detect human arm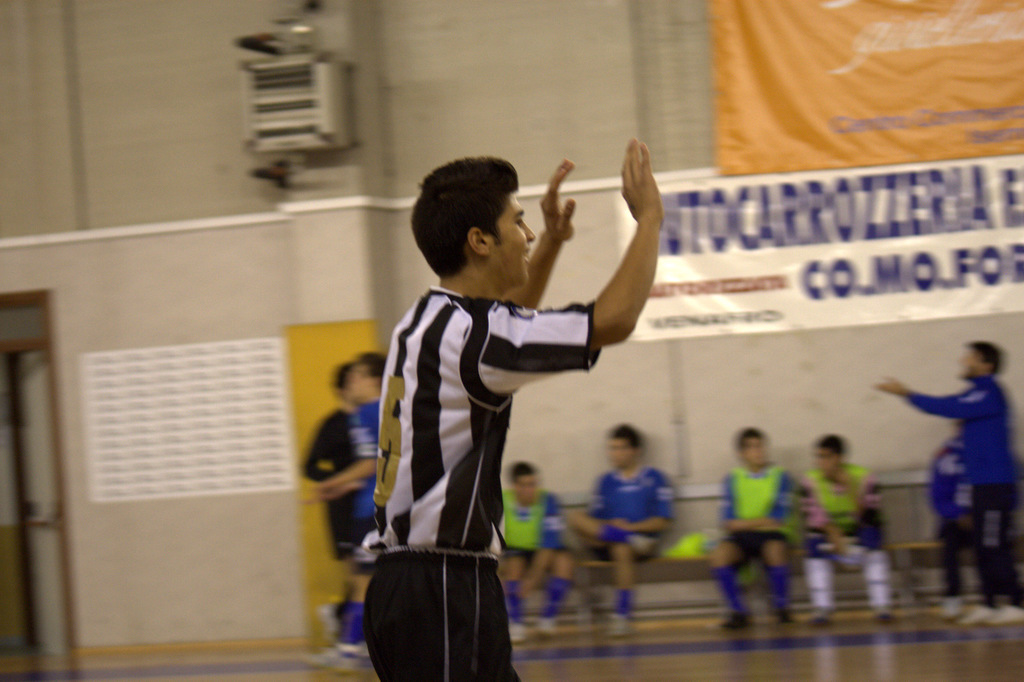
(306, 420, 365, 500)
